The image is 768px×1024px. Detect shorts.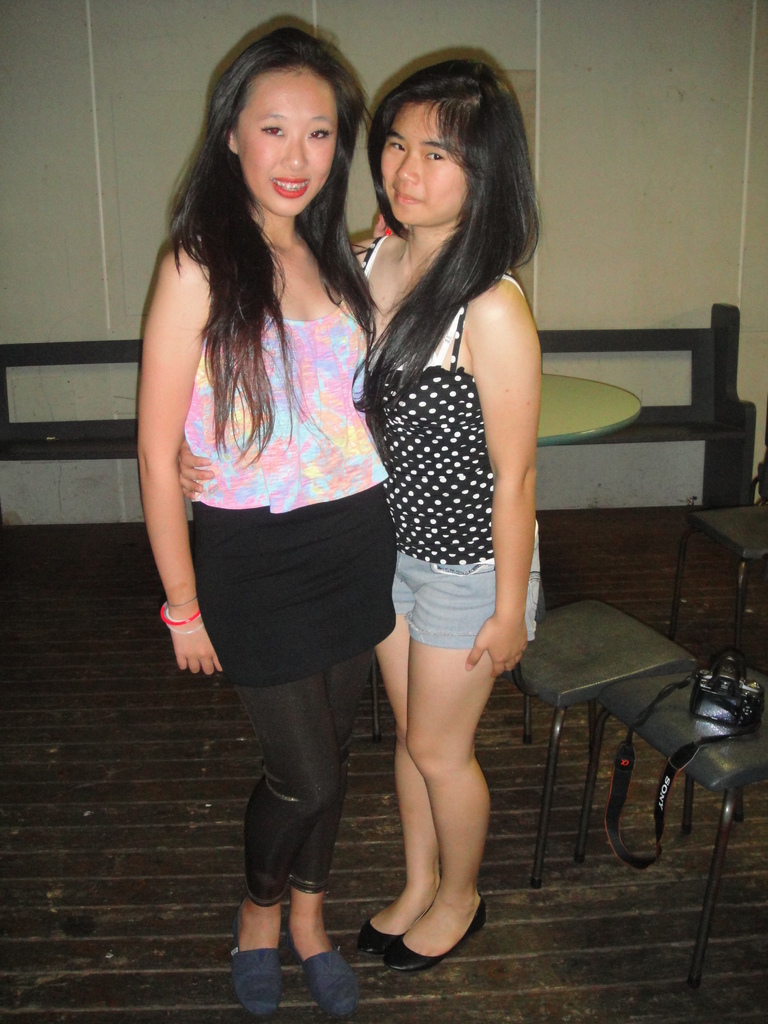
Detection: Rect(392, 519, 540, 646).
